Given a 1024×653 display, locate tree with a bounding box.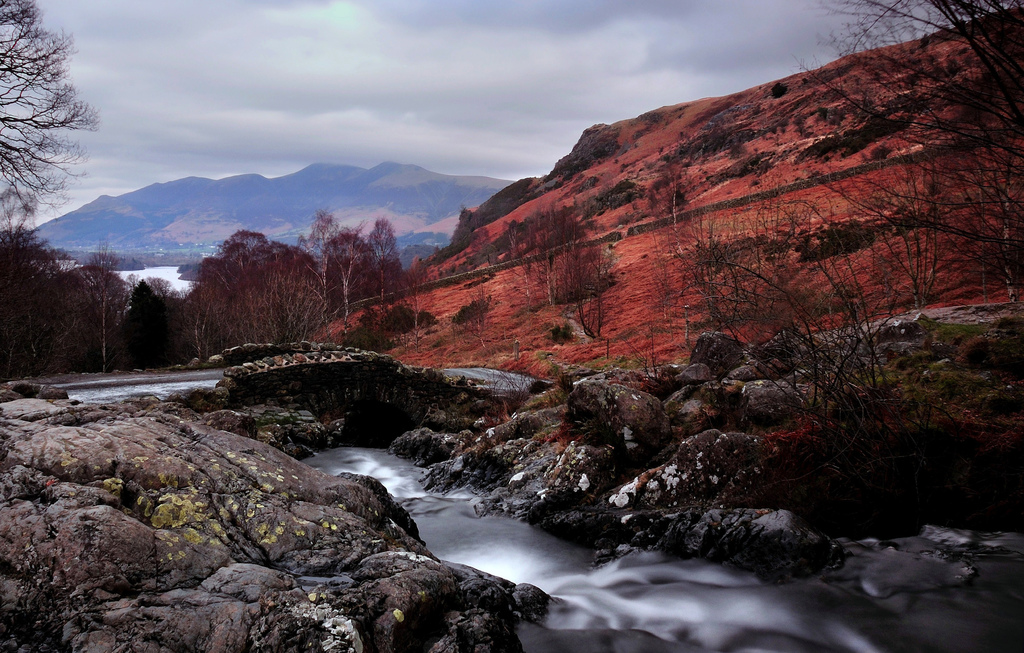
Located: region(662, 150, 979, 496).
